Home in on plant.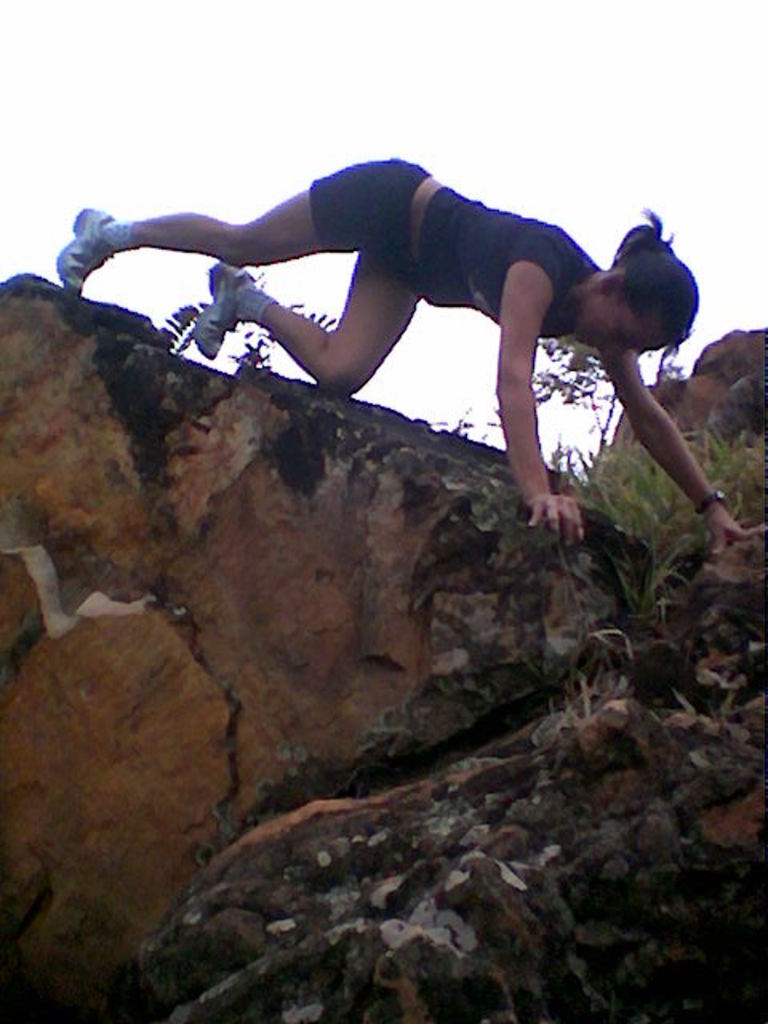
Homed in at [678, 830, 766, 944].
